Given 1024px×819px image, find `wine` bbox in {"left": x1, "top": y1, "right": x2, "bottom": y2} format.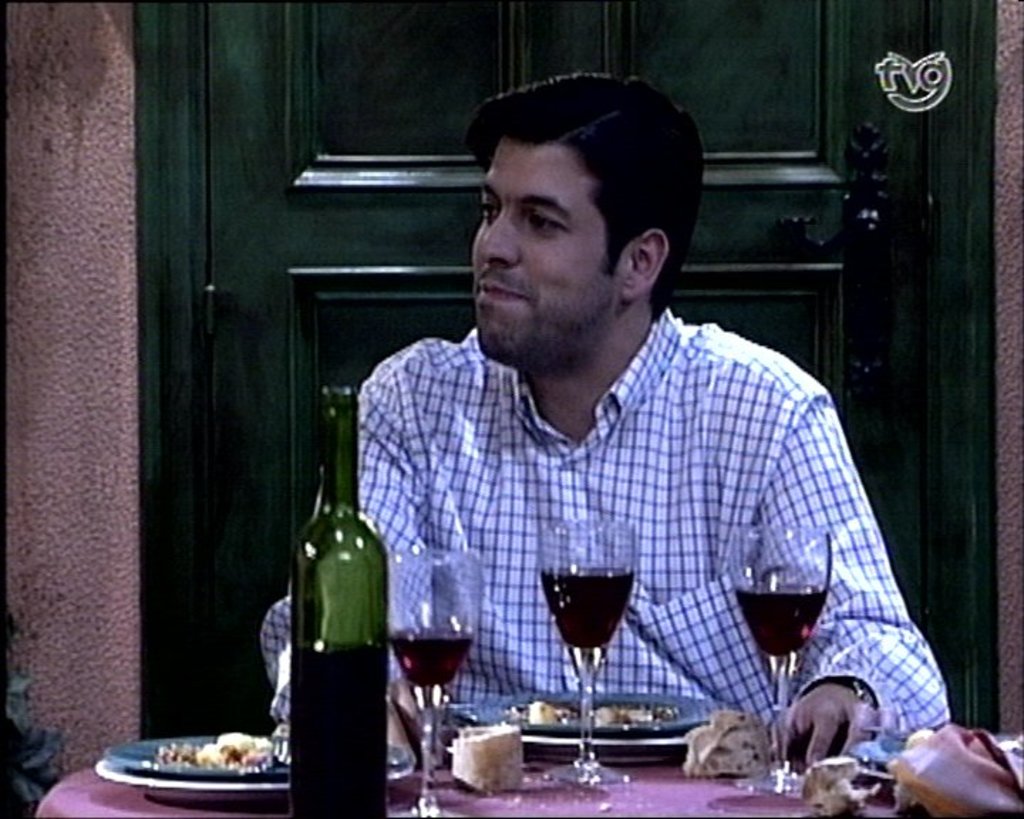
{"left": 543, "top": 567, "right": 630, "bottom": 648}.
